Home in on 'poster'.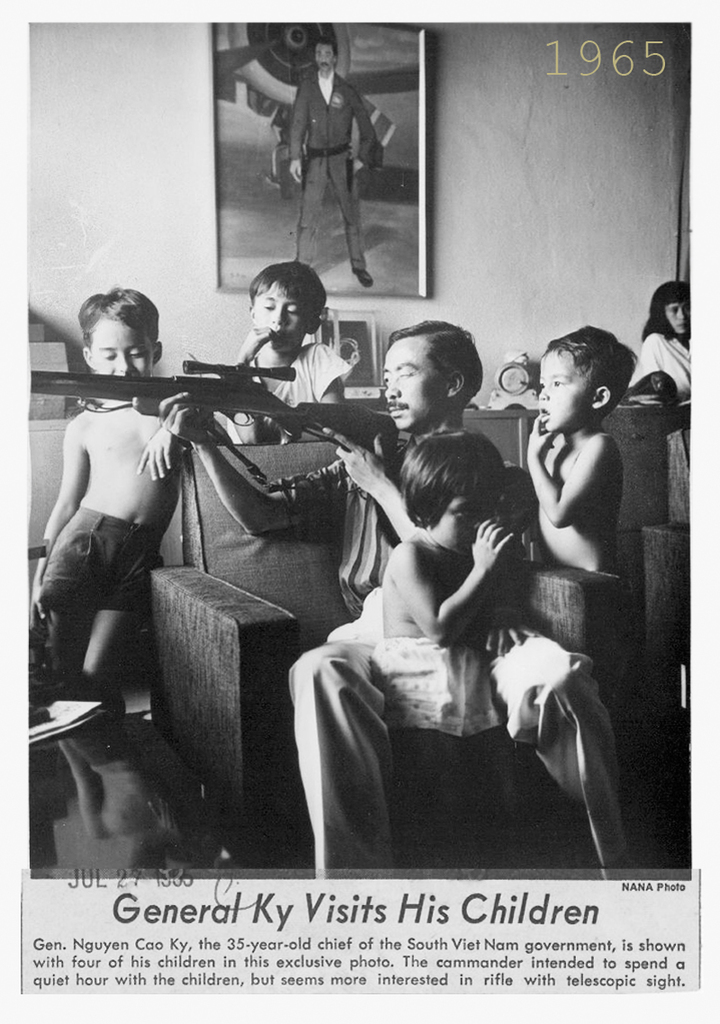
Homed in at [x1=0, y1=3, x2=719, y2=1023].
